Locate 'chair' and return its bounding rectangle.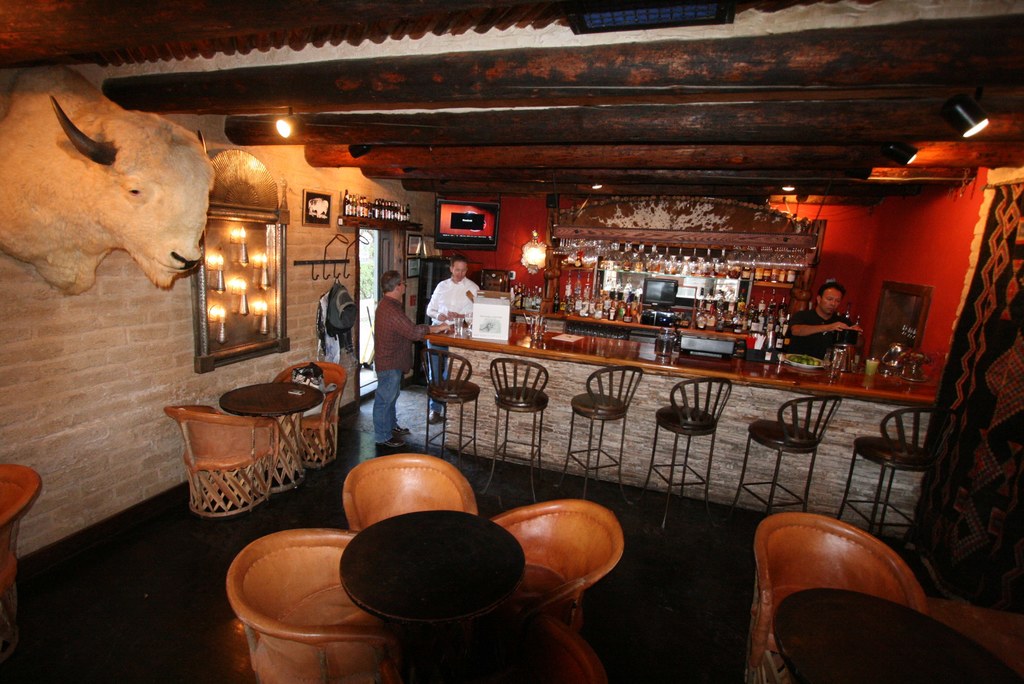
bbox(721, 393, 845, 531).
